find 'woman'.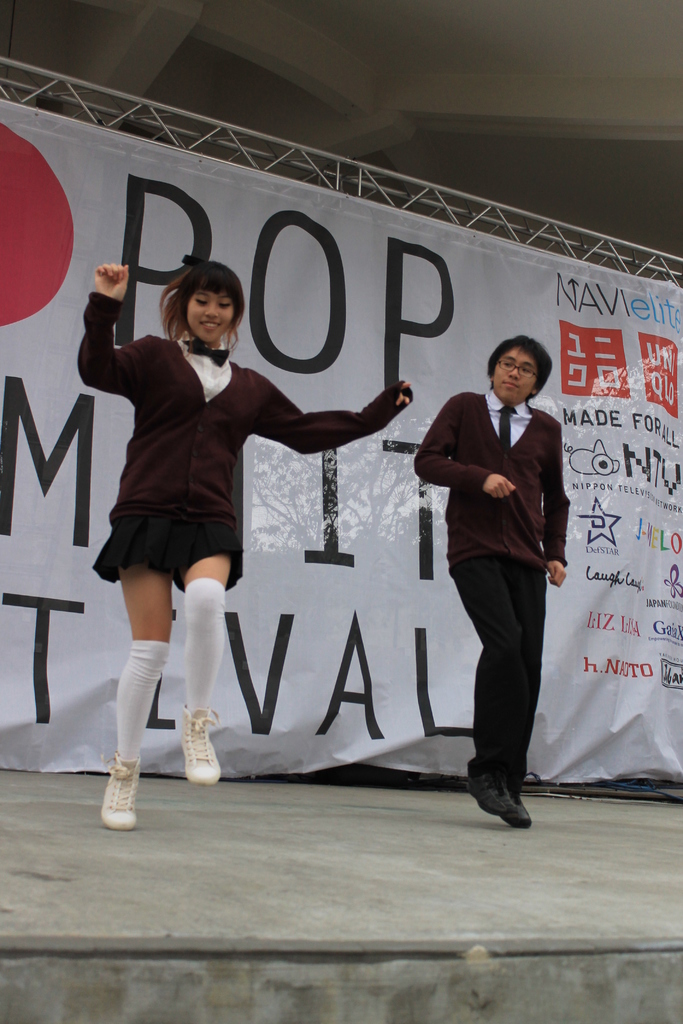
{"x1": 70, "y1": 255, "x2": 415, "y2": 829}.
